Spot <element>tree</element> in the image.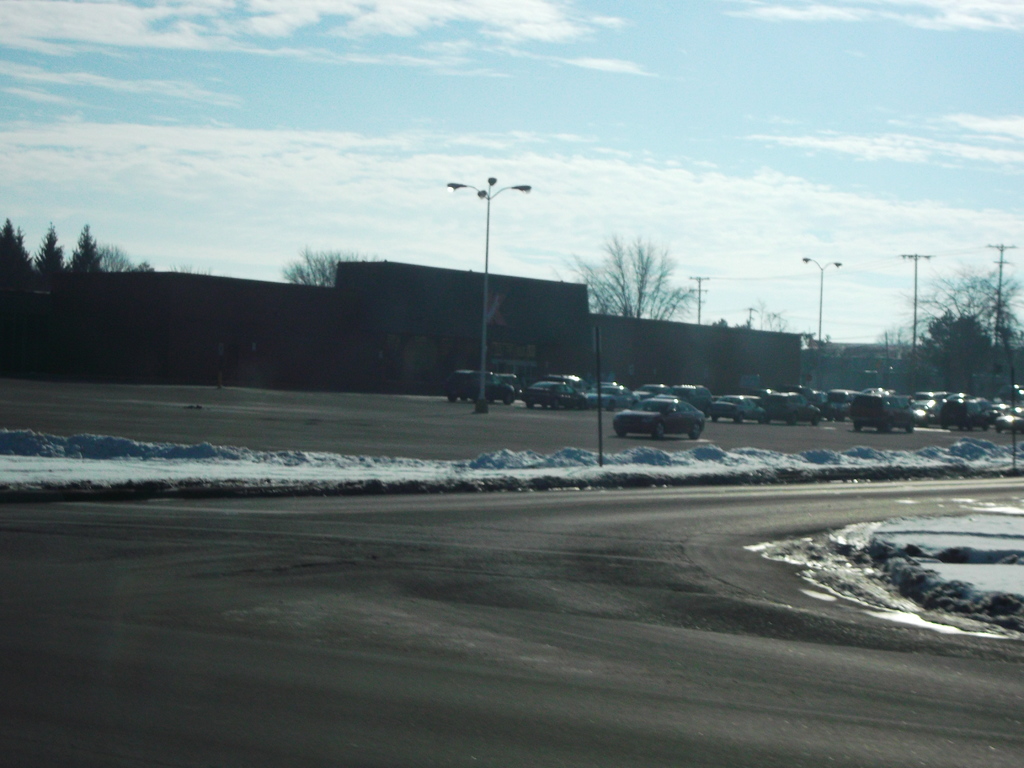
<element>tree</element> found at [285, 246, 392, 294].
